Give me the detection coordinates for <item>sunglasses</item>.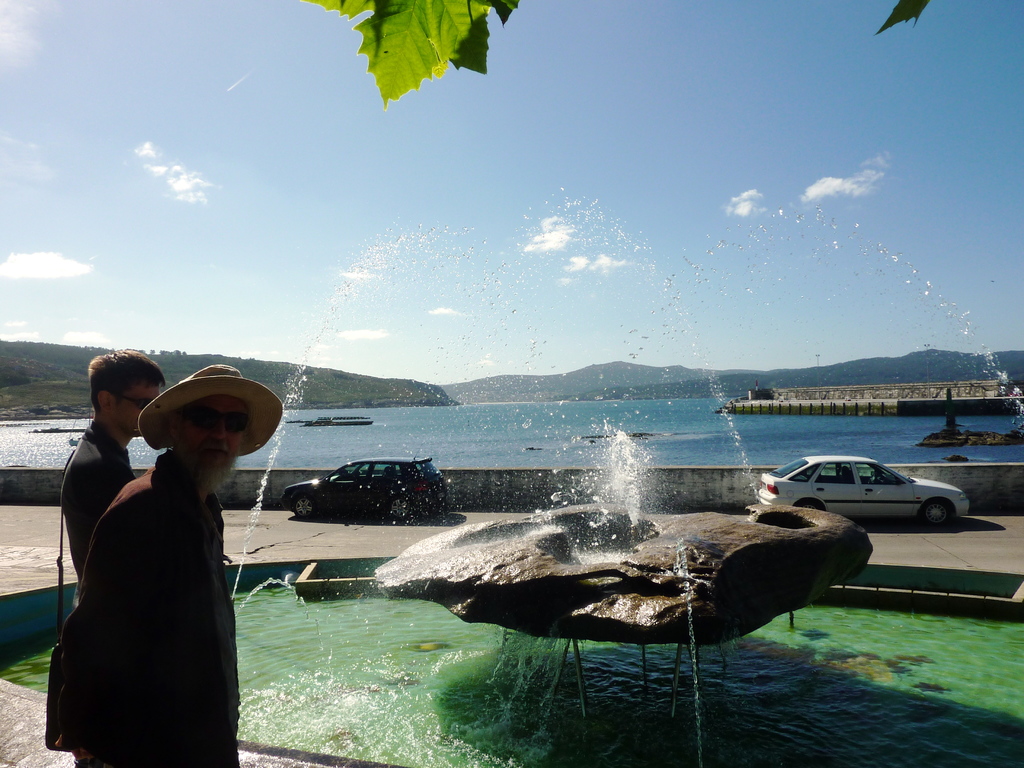
left=121, top=394, right=152, bottom=408.
